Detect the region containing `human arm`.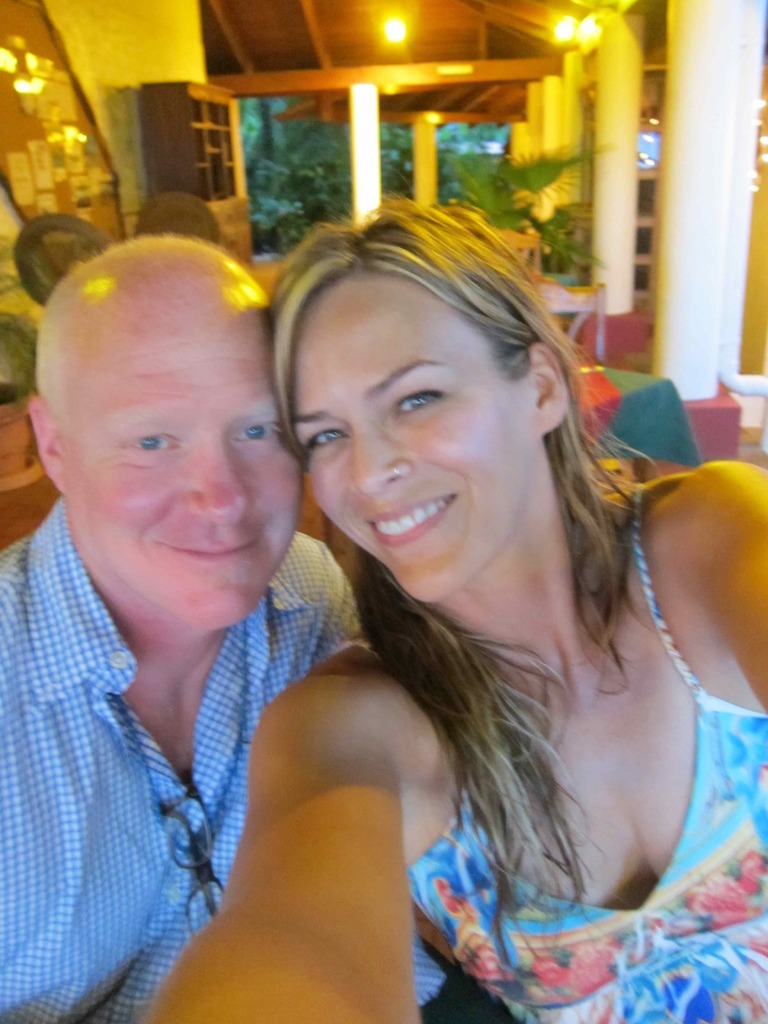
<box>115,678,437,1023</box>.
